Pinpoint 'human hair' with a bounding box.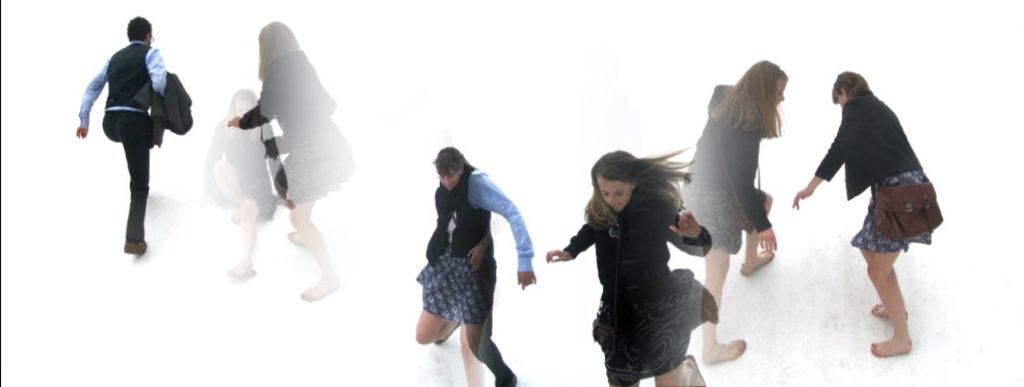
region(579, 141, 698, 233).
